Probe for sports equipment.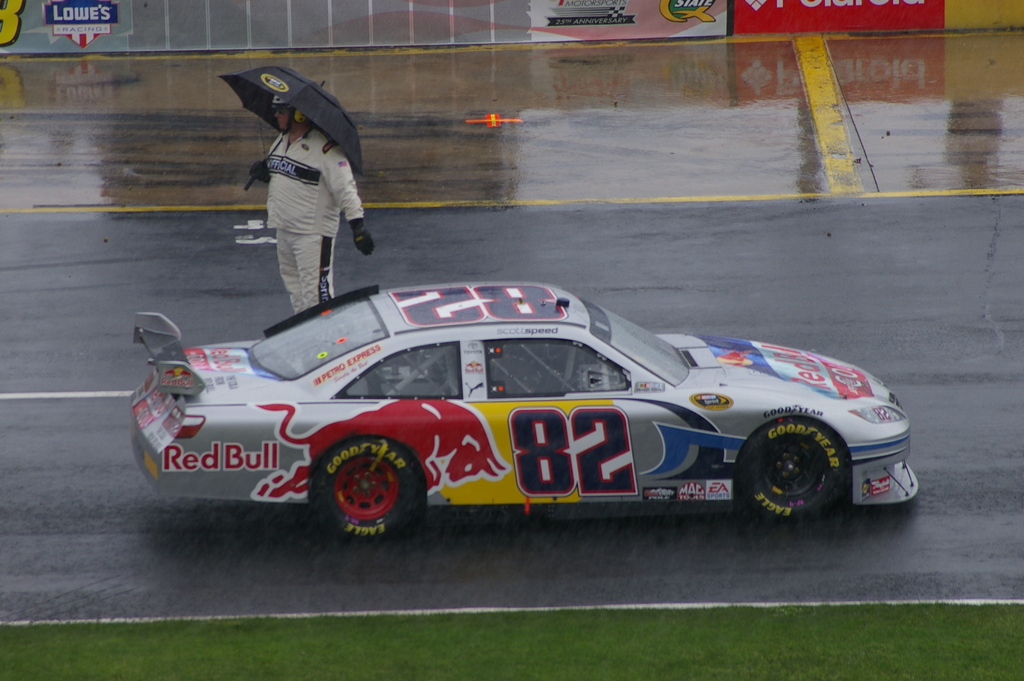
Probe result: 353 226 376 258.
